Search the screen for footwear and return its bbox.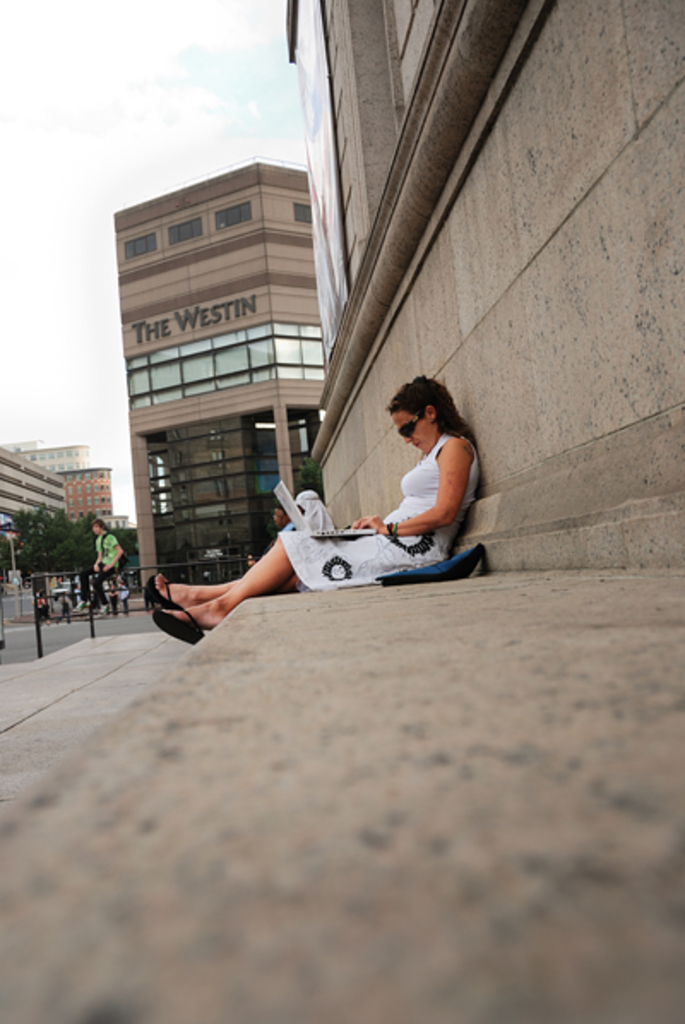
Found: 147/569/180/615.
